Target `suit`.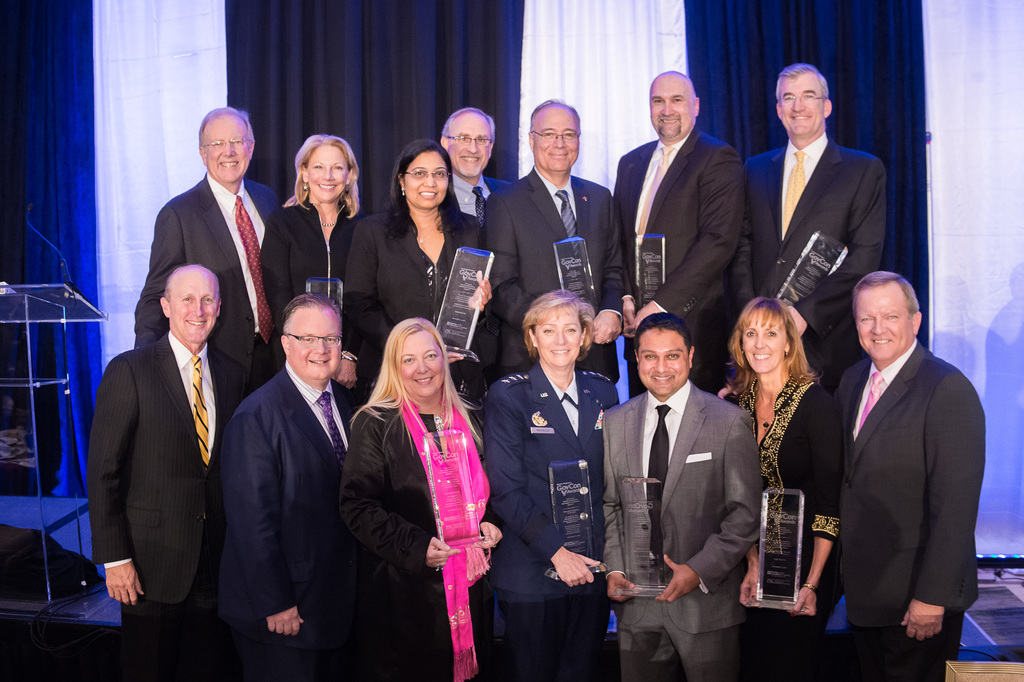
Target region: (left=742, top=133, right=884, bottom=395).
